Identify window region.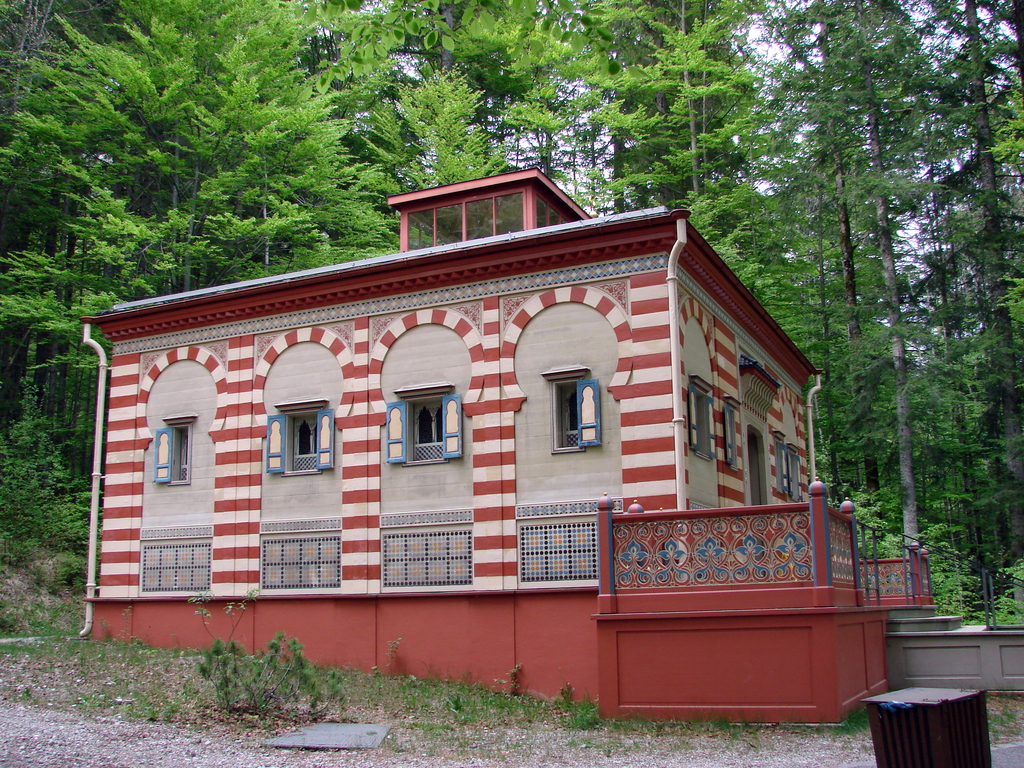
Region: {"x1": 542, "y1": 361, "x2": 606, "y2": 468}.
